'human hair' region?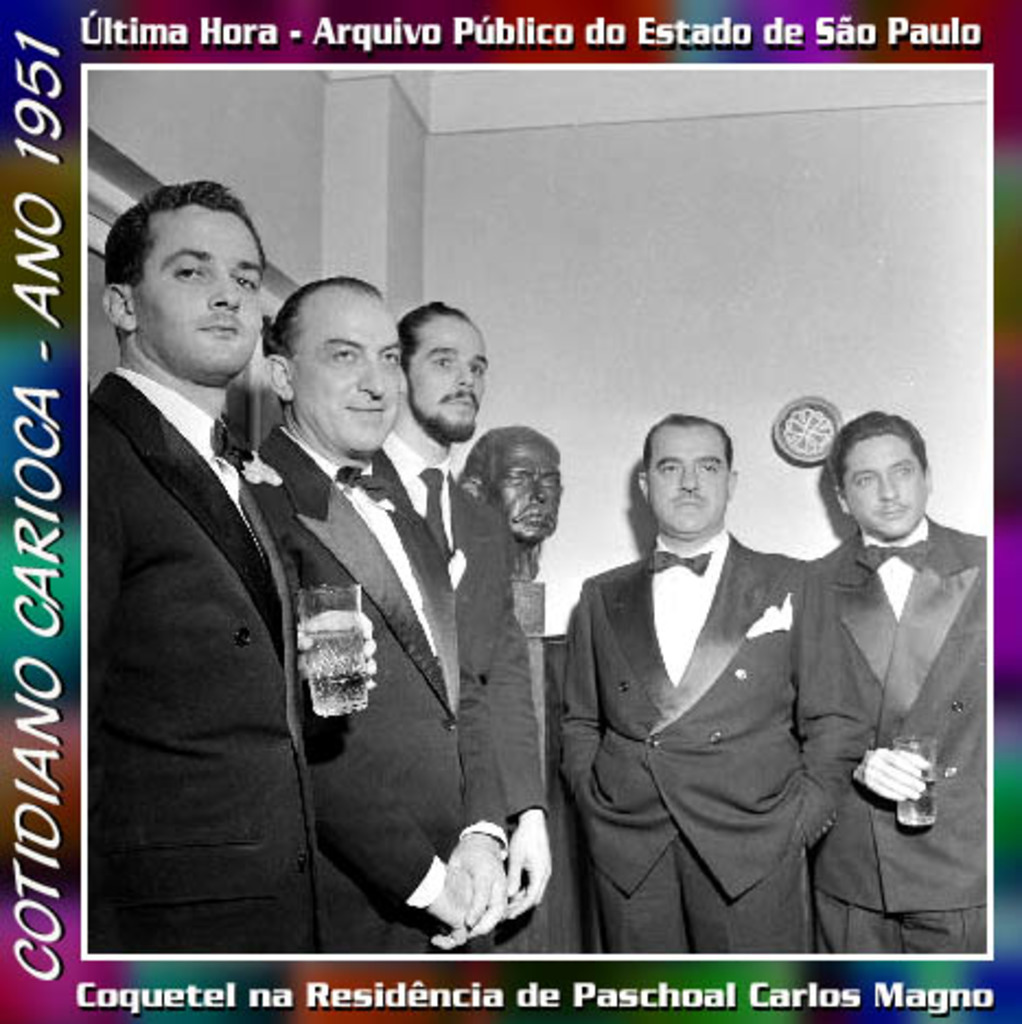
(271, 274, 385, 407)
